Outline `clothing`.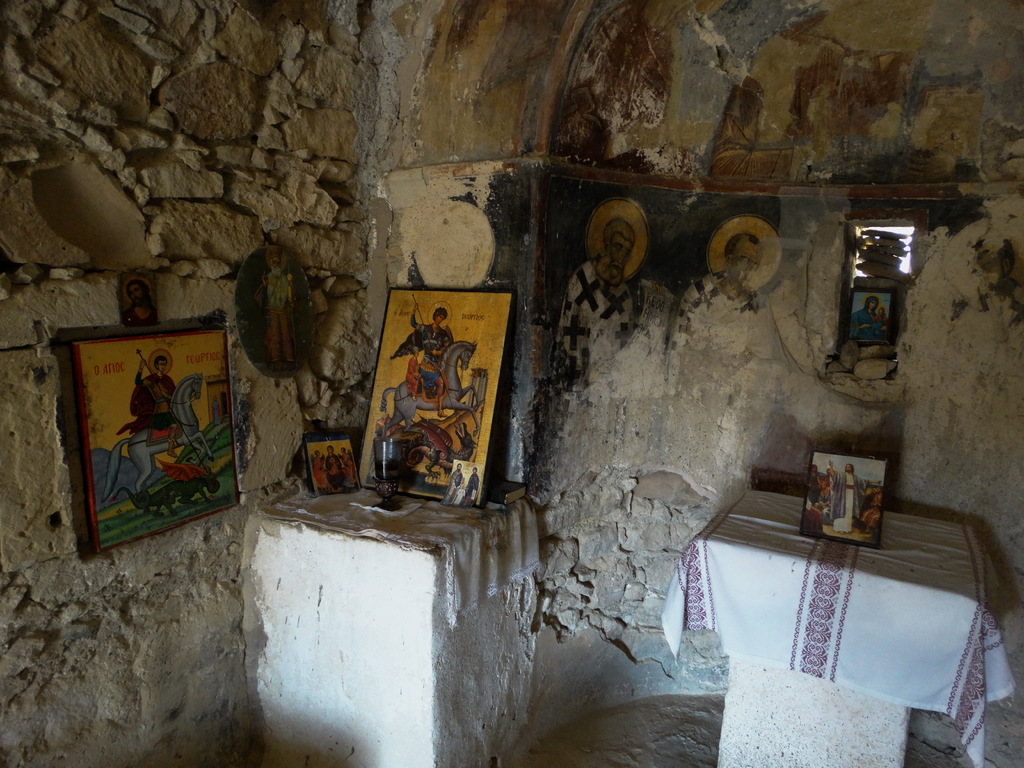
Outline: pyautogui.locateOnScreen(123, 363, 192, 435).
